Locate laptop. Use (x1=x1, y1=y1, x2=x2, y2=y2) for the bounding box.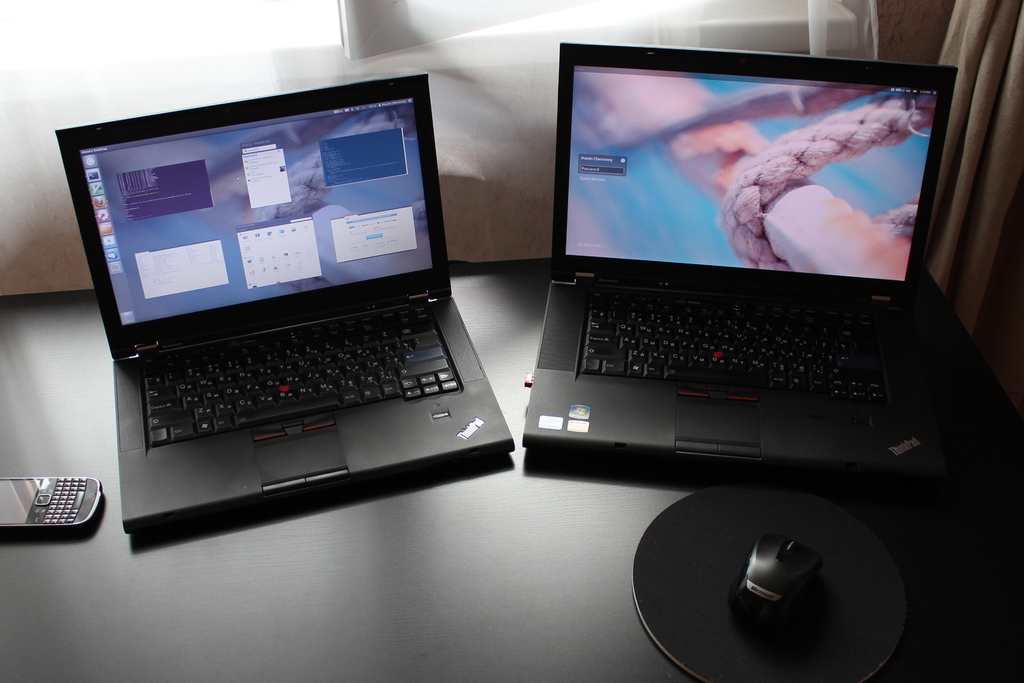
(x1=63, y1=70, x2=516, y2=534).
